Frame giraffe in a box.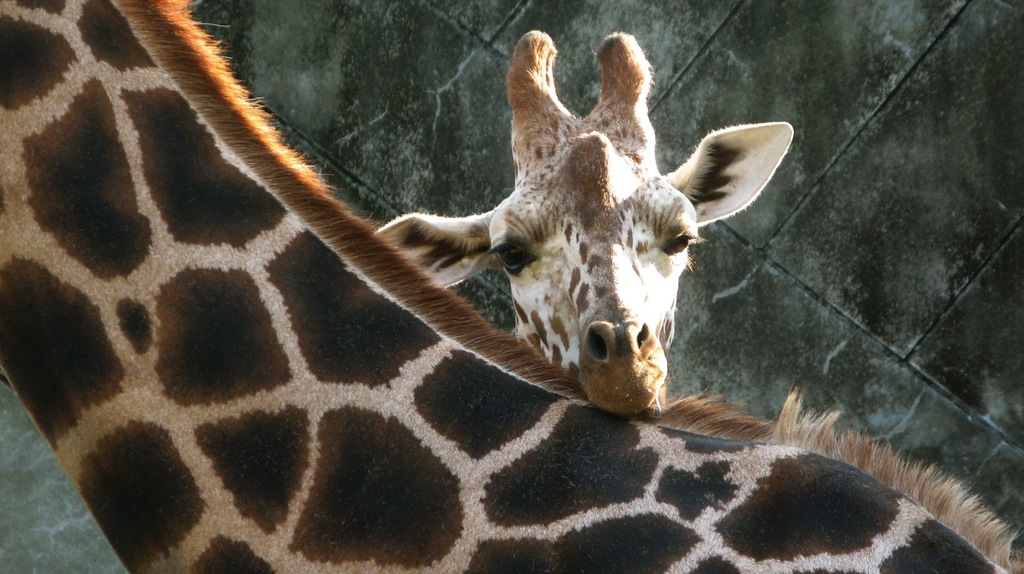
0 0 1023 573.
